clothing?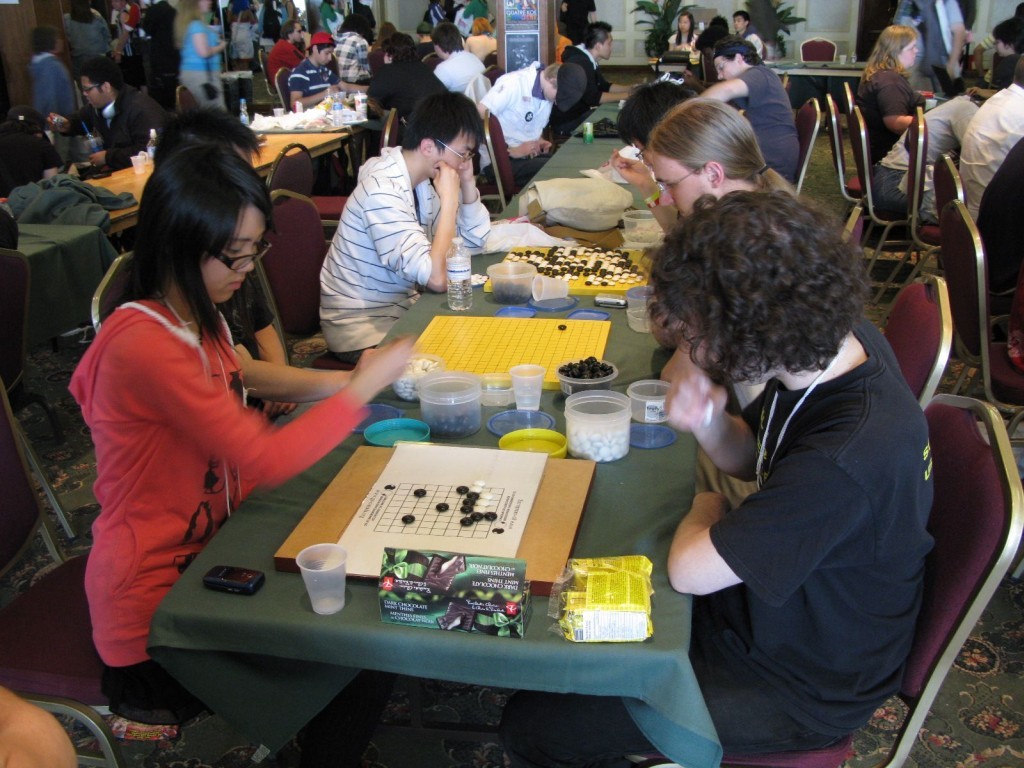
crop(61, 6, 108, 69)
